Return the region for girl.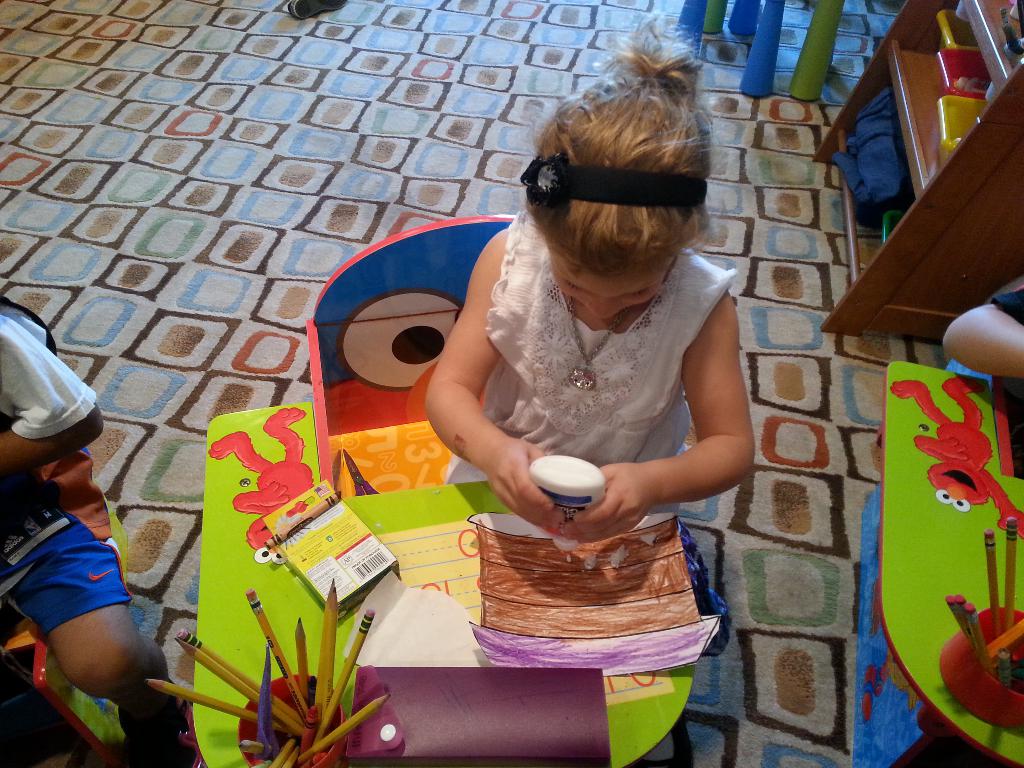
box(424, 12, 756, 547).
